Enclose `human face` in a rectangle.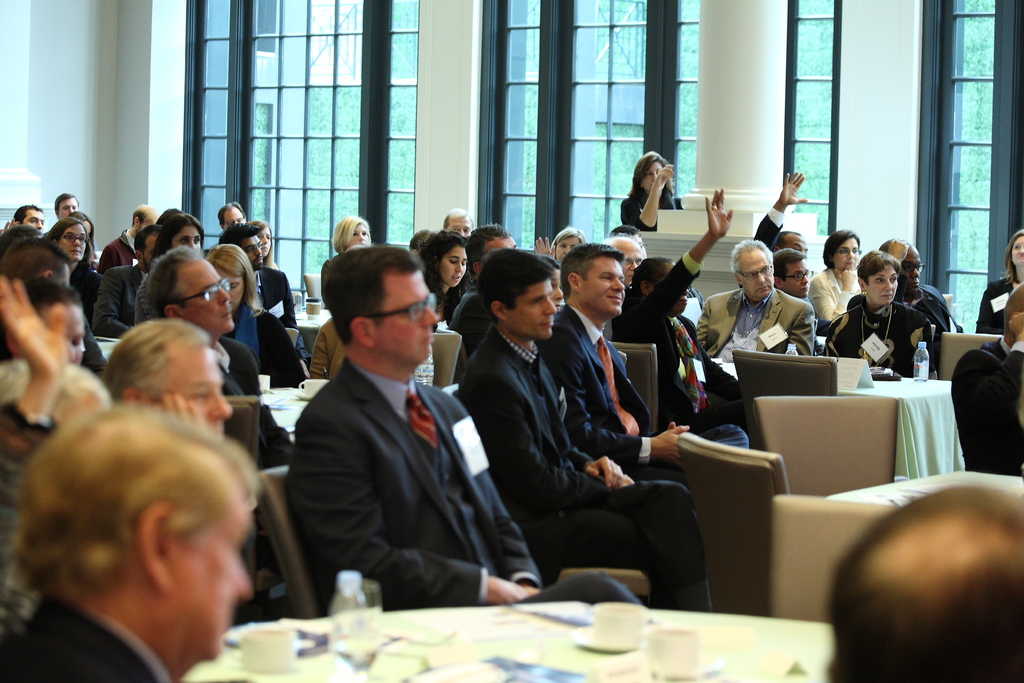
box(785, 233, 807, 255).
